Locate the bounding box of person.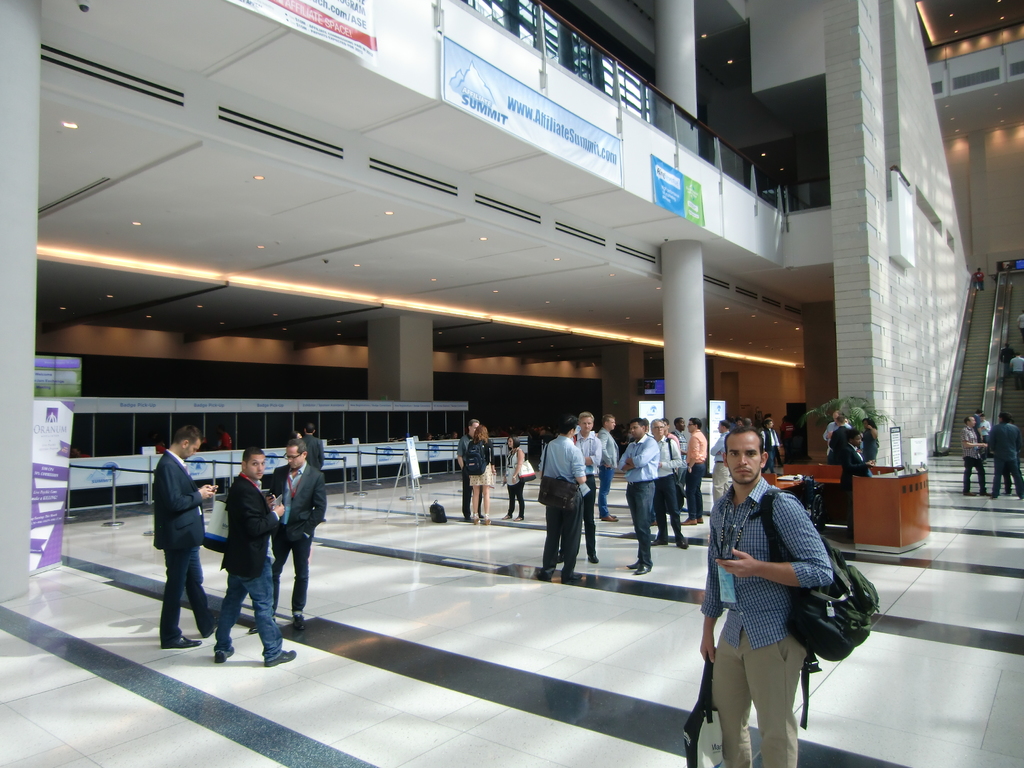
Bounding box: pyautogui.locateOnScreen(536, 420, 587, 574).
